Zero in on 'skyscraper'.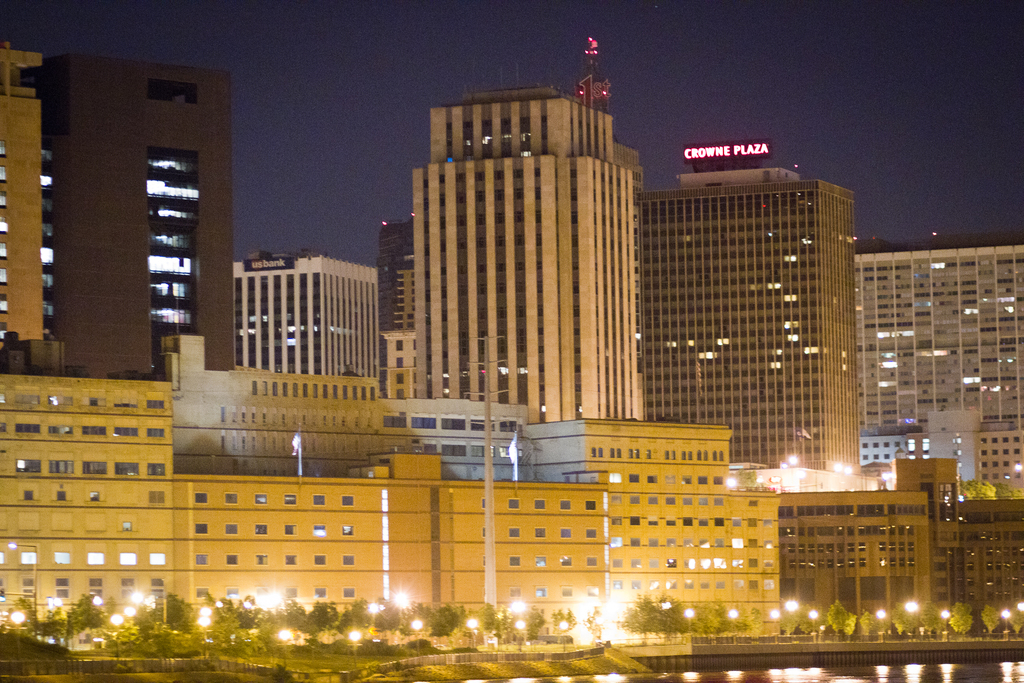
Zeroed in: bbox=[0, 34, 70, 373].
